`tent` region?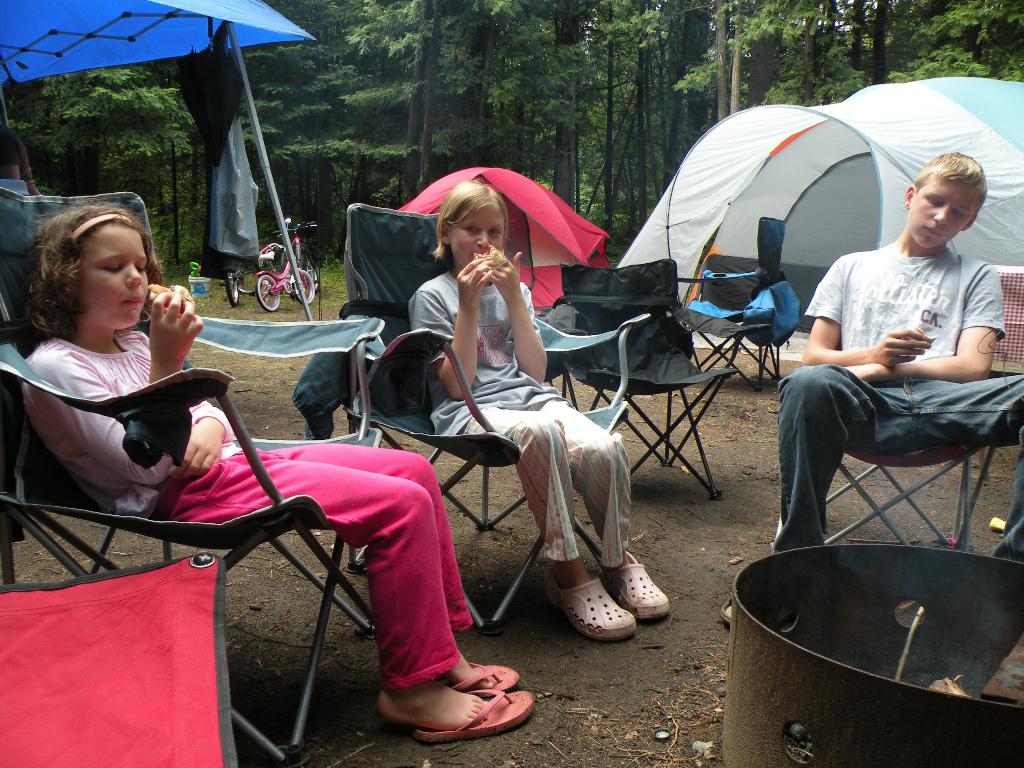
l=602, t=72, r=1023, b=322
